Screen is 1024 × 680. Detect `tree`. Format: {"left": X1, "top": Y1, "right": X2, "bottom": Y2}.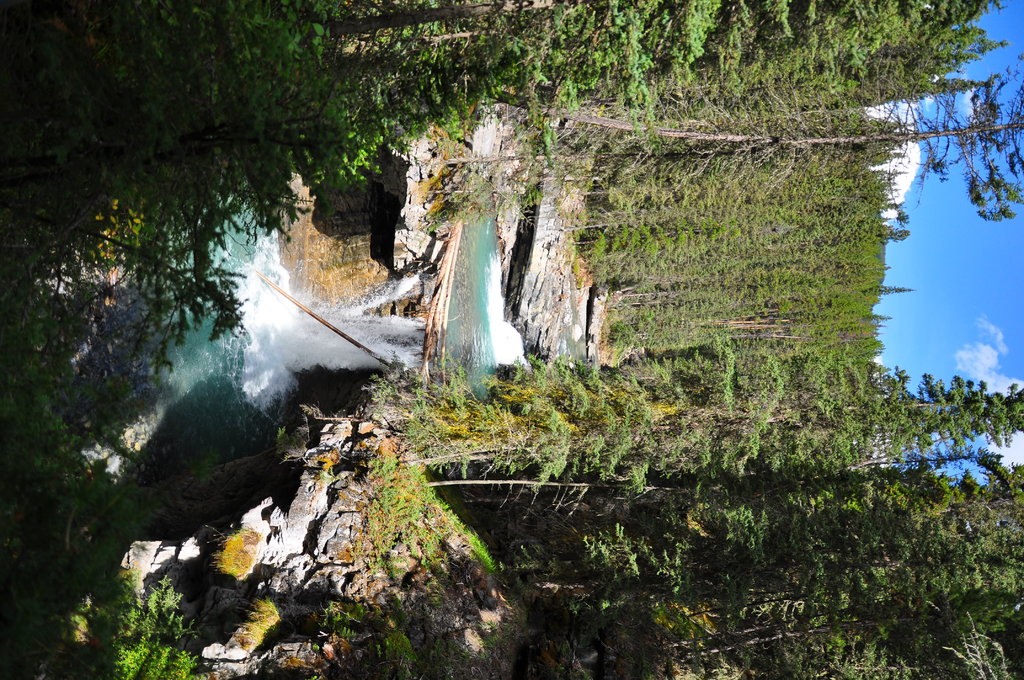
{"left": 324, "top": 0, "right": 953, "bottom": 151}.
